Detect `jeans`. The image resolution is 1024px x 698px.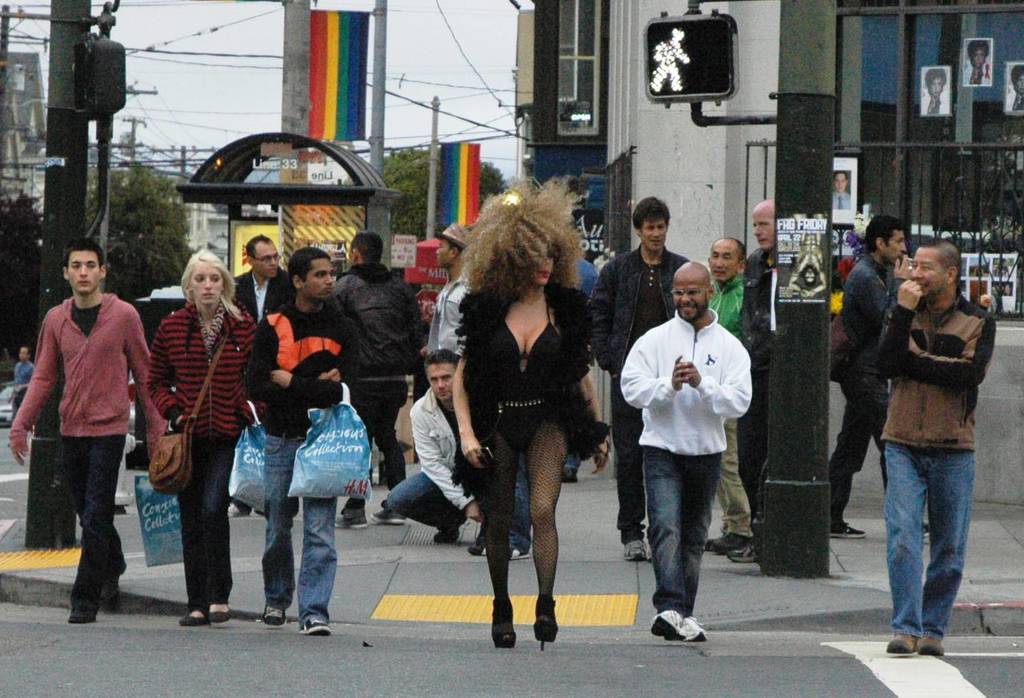
[left=376, top=471, right=463, bottom=534].
